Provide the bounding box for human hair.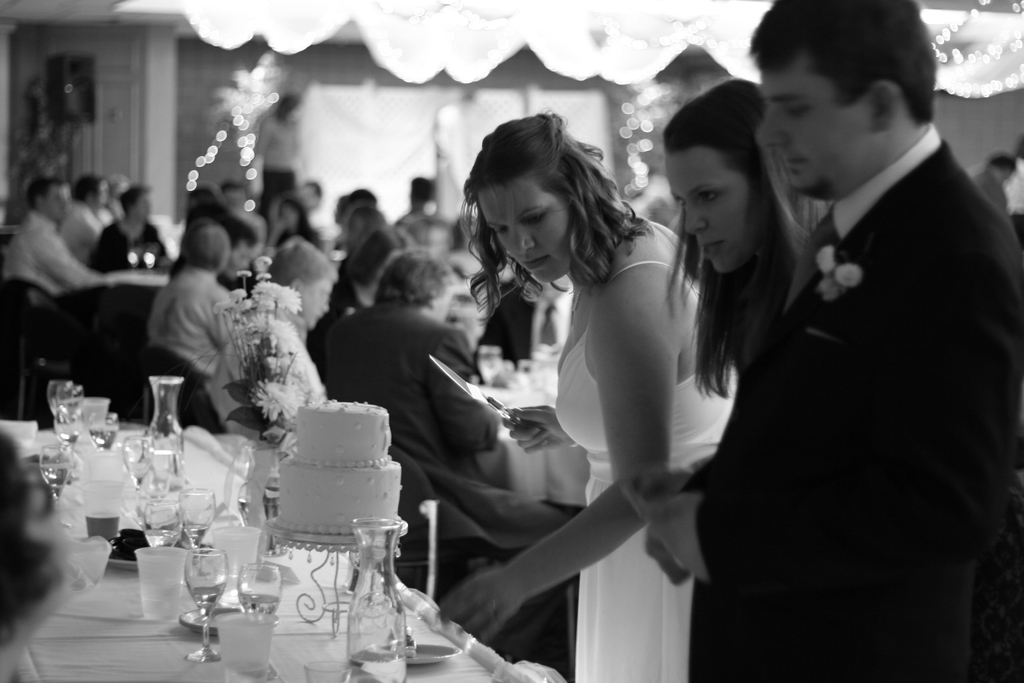
detection(120, 186, 152, 217).
